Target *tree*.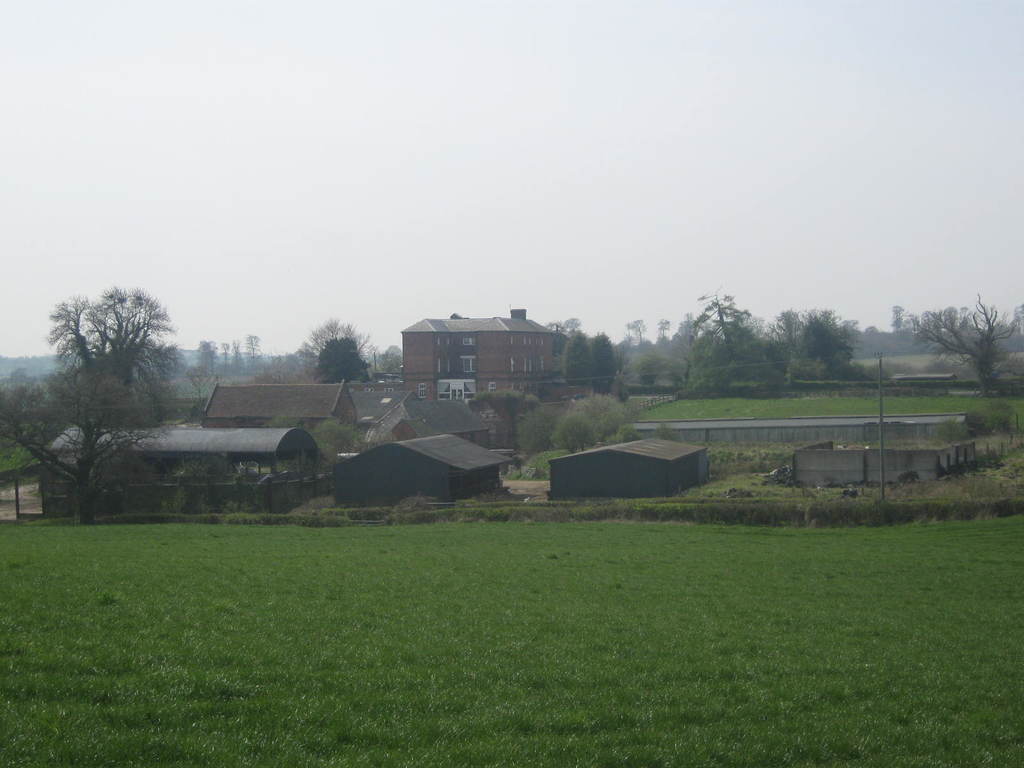
Target region: region(232, 339, 252, 372).
